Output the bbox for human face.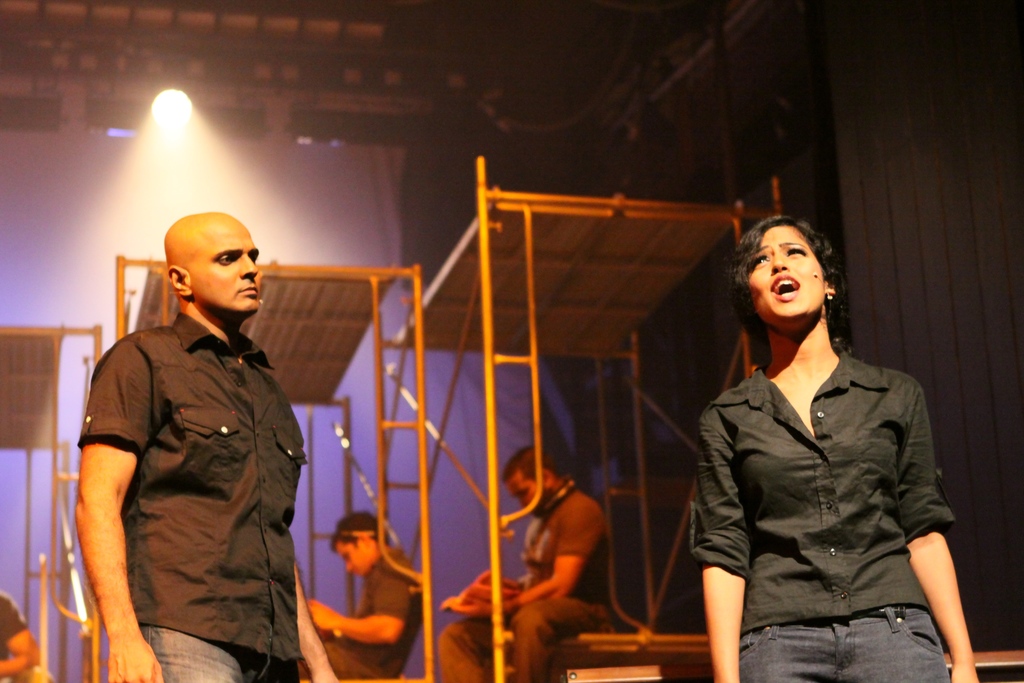
<region>335, 541, 367, 575</region>.
